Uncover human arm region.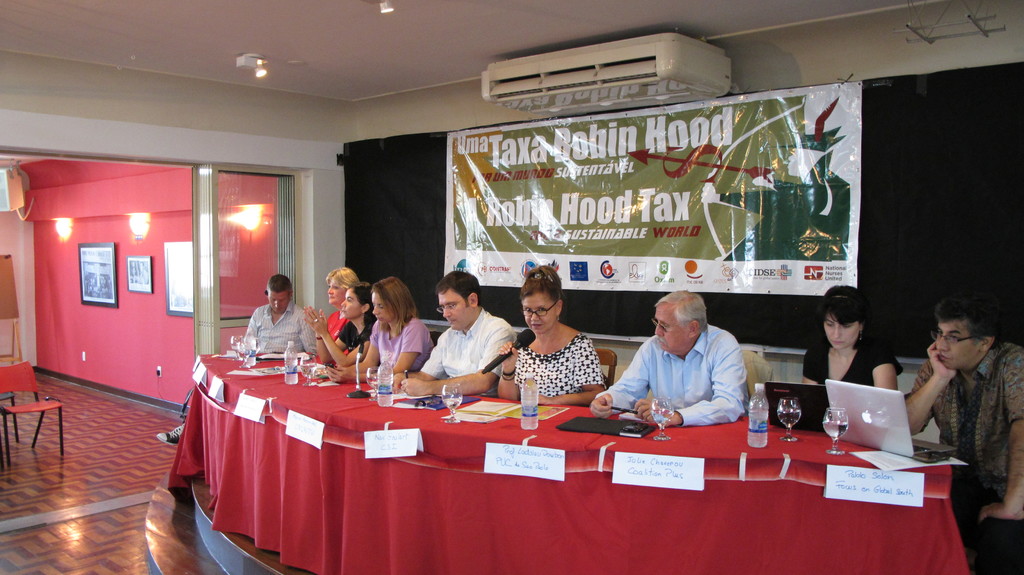
Uncovered: BBox(592, 339, 652, 414).
